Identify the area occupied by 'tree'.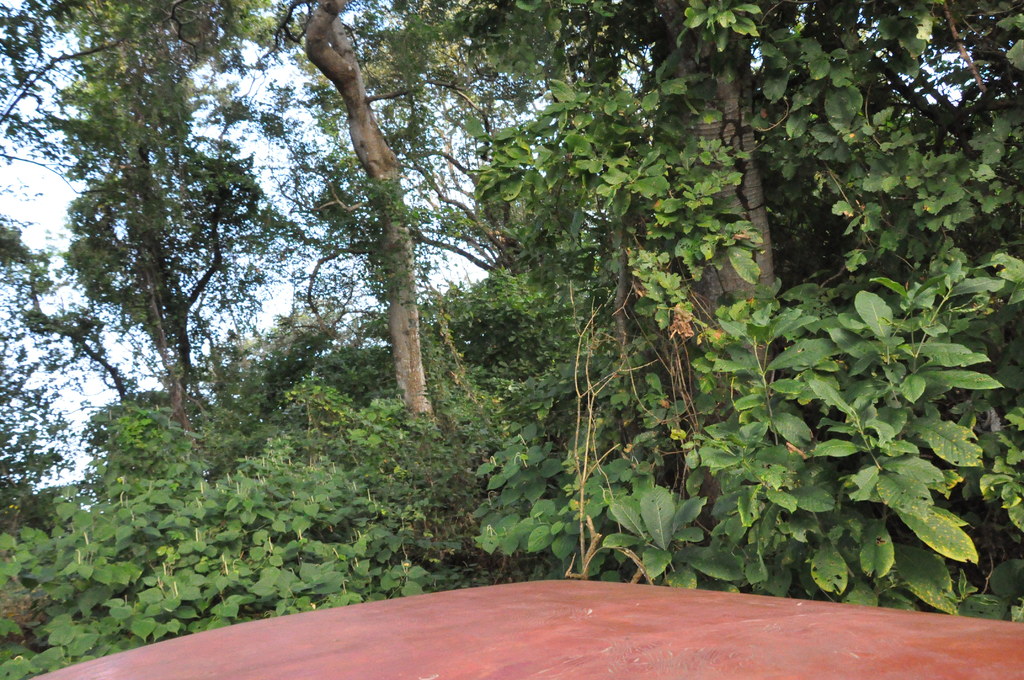
Area: 0 0 273 420.
